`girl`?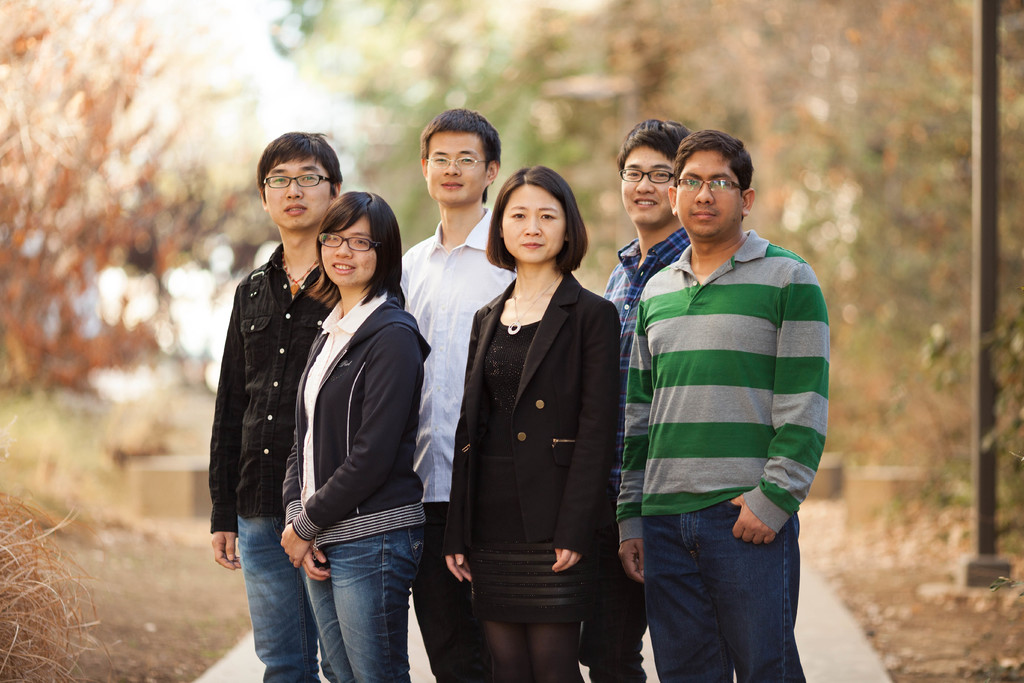
(x1=439, y1=160, x2=623, y2=682)
